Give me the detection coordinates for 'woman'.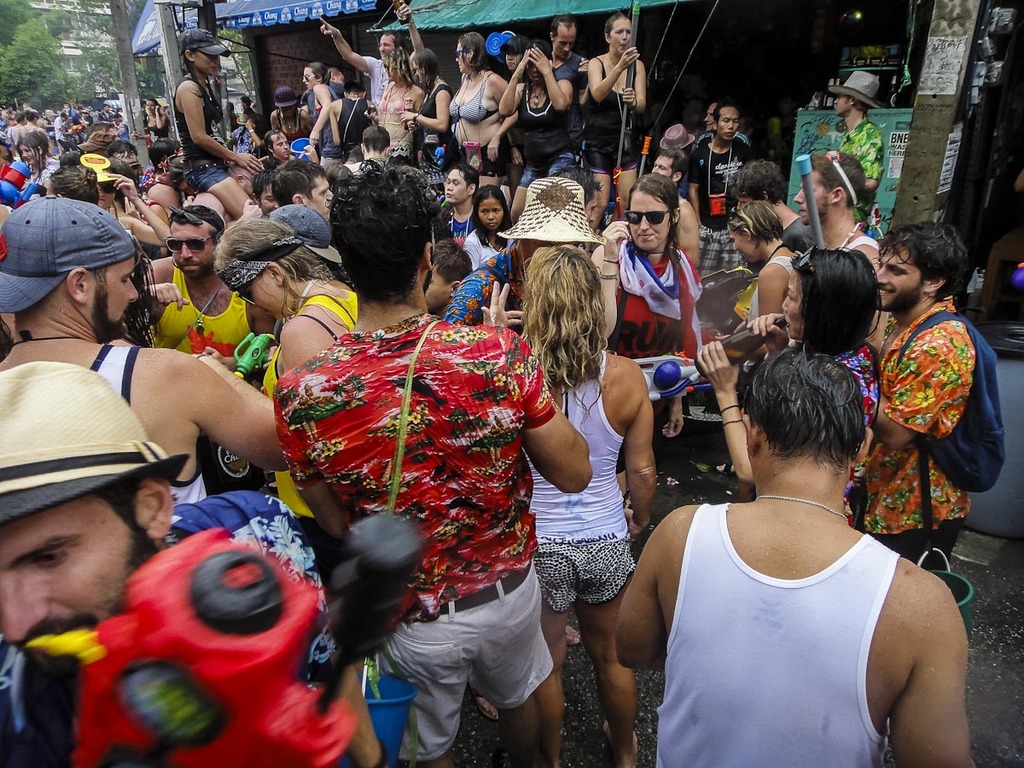
rect(451, 32, 517, 187).
